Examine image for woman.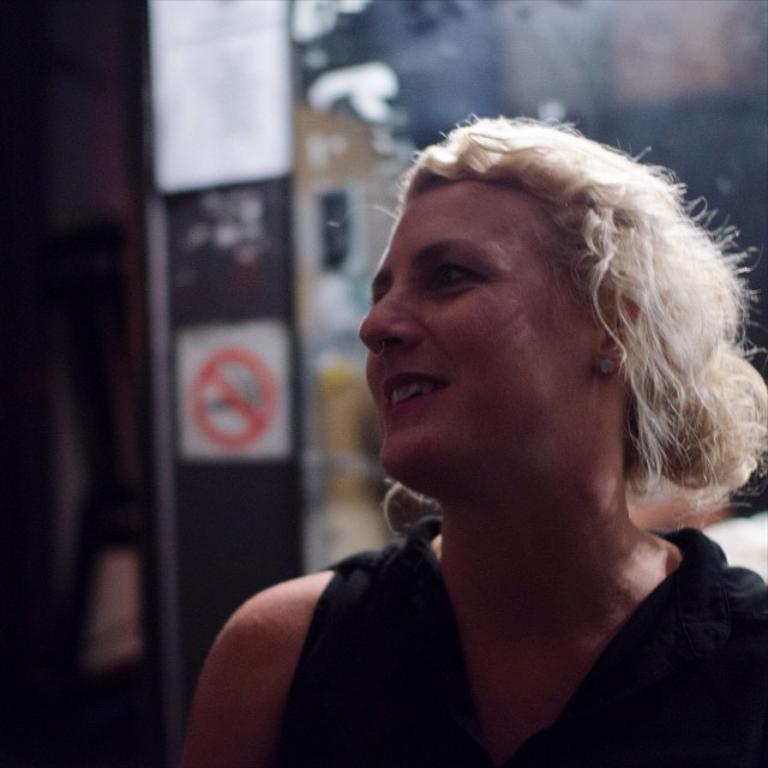
Examination result: left=194, top=71, right=757, bottom=752.
